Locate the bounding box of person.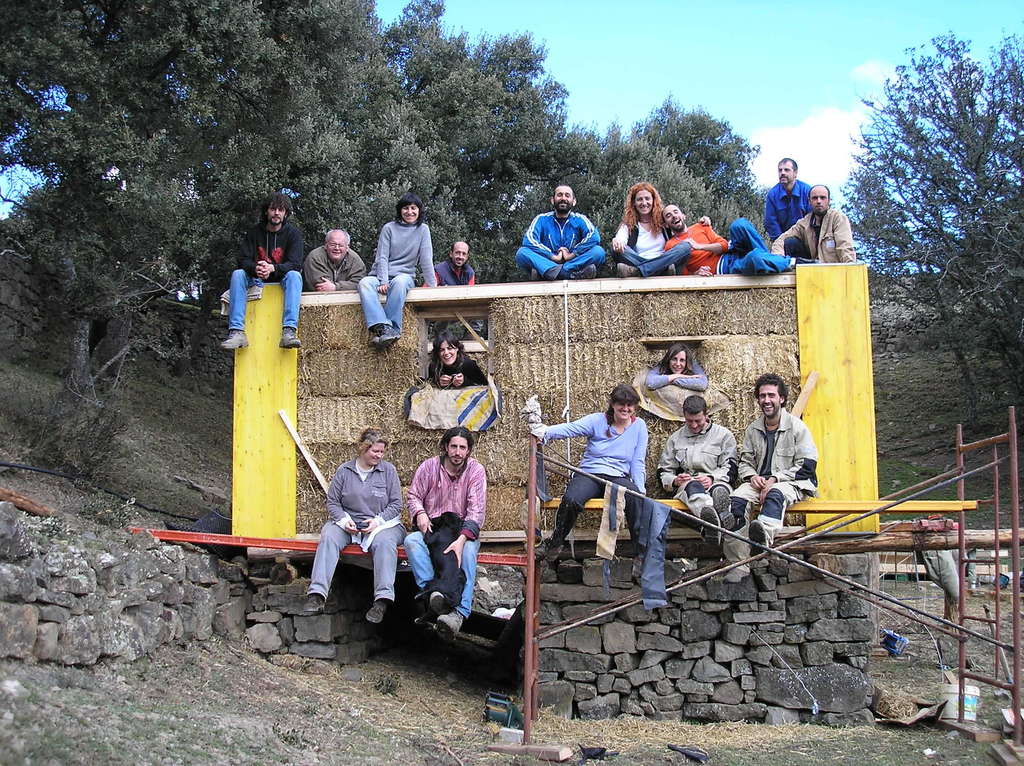
Bounding box: box=[425, 330, 491, 386].
